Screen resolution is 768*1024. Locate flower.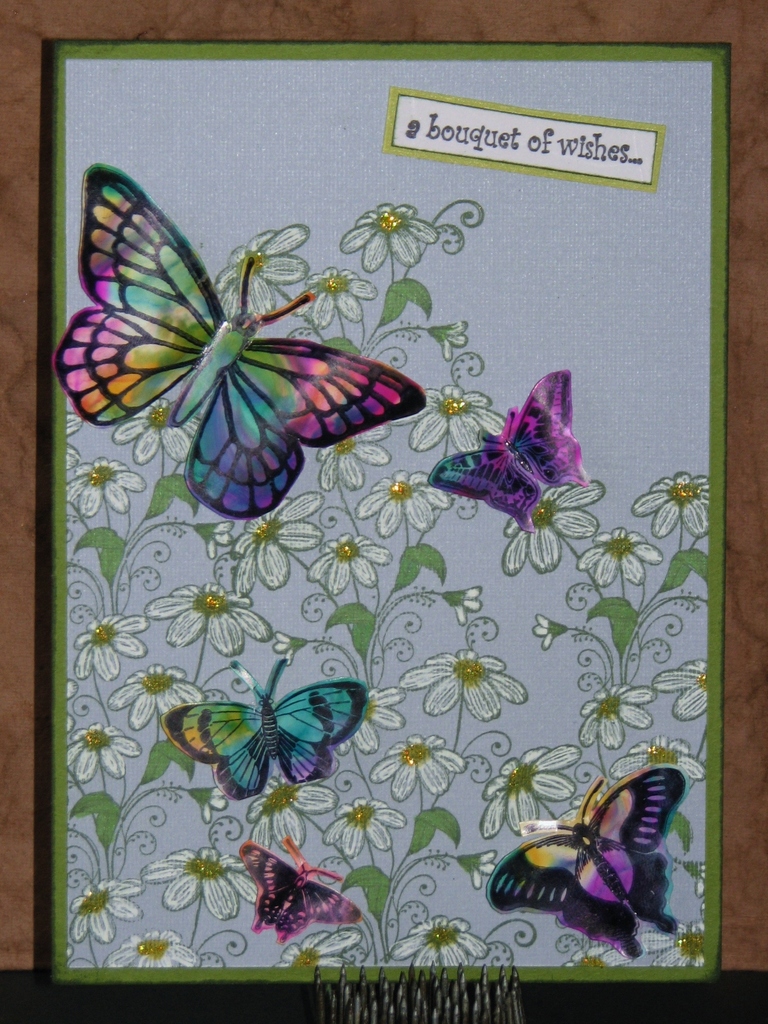
(left=561, top=944, right=634, bottom=967).
